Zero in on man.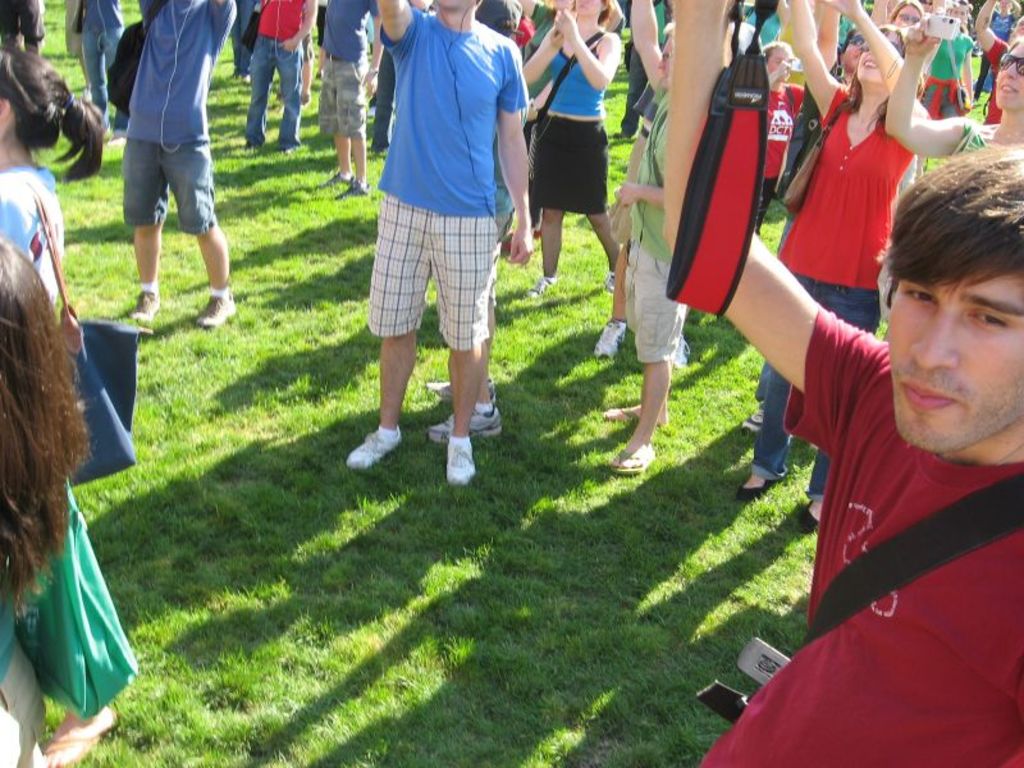
Zeroed in: <region>127, 0, 236, 324</region>.
